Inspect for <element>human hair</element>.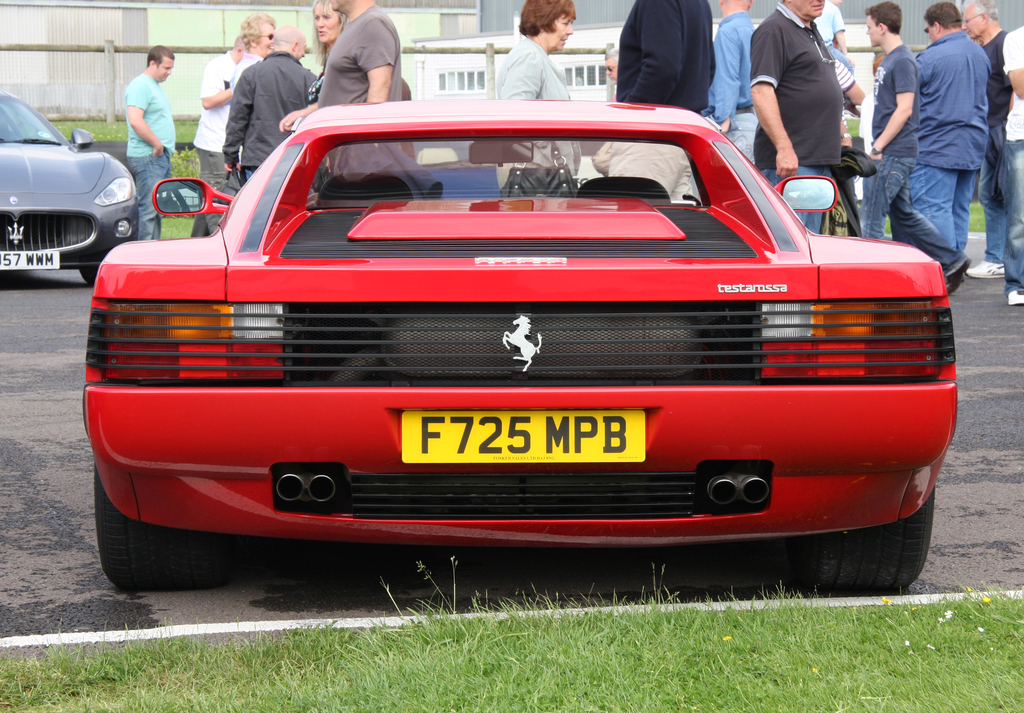
Inspection: crop(967, 0, 998, 21).
